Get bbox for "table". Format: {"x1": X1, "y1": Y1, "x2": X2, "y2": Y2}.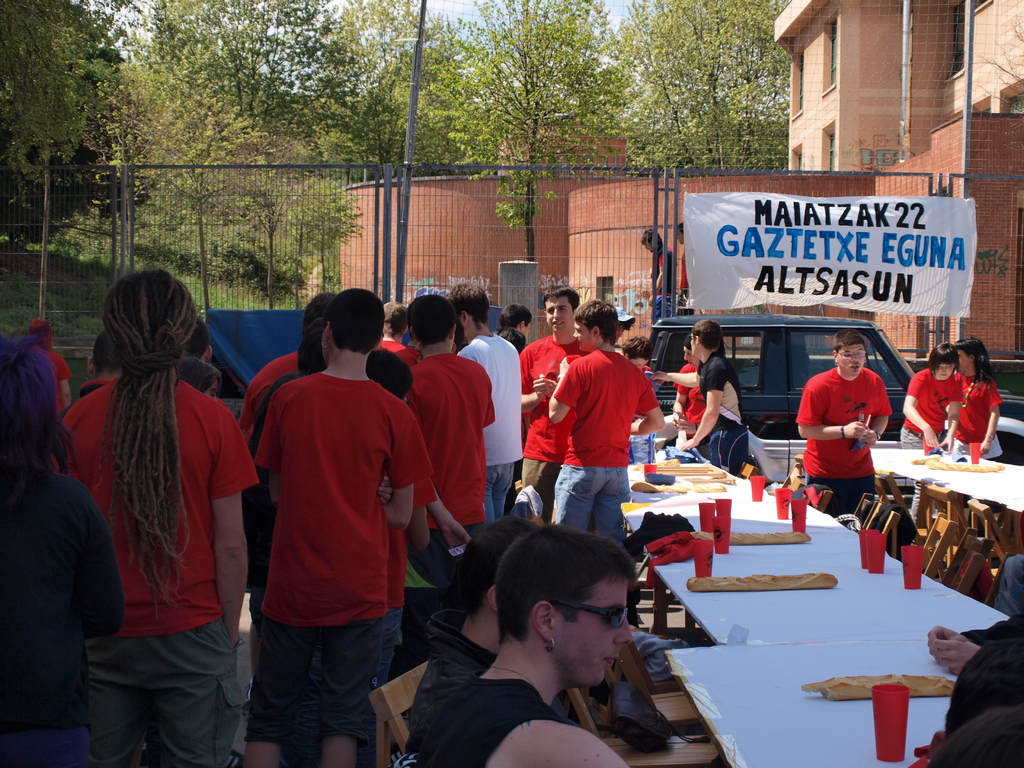
{"x1": 623, "y1": 452, "x2": 760, "y2": 596}.
